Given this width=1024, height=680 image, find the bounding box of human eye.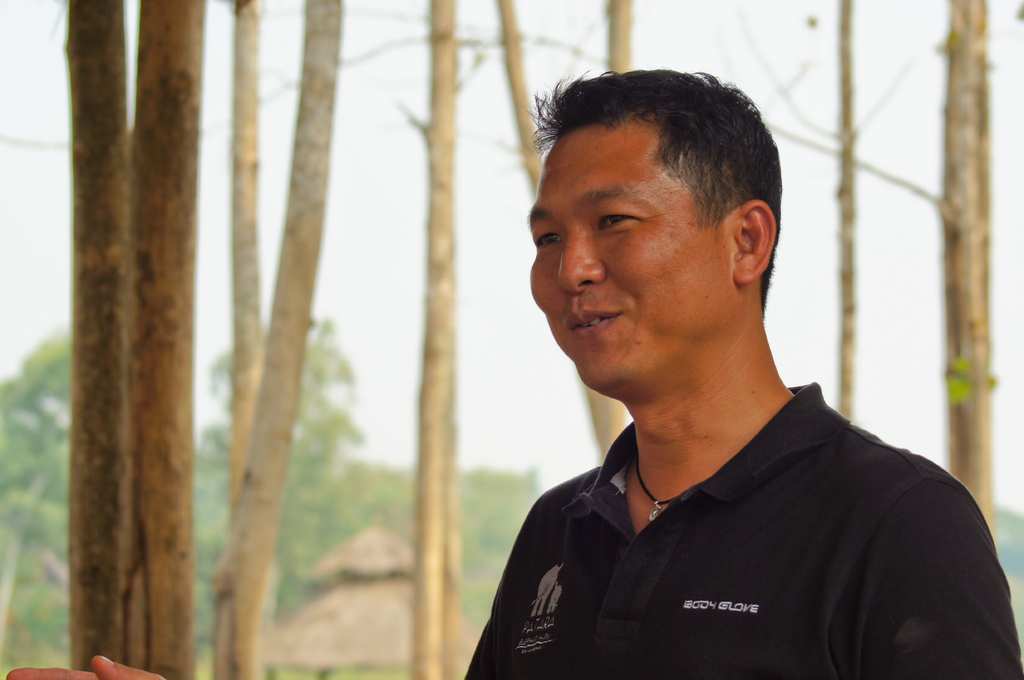
<region>532, 224, 564, 250</region>.
